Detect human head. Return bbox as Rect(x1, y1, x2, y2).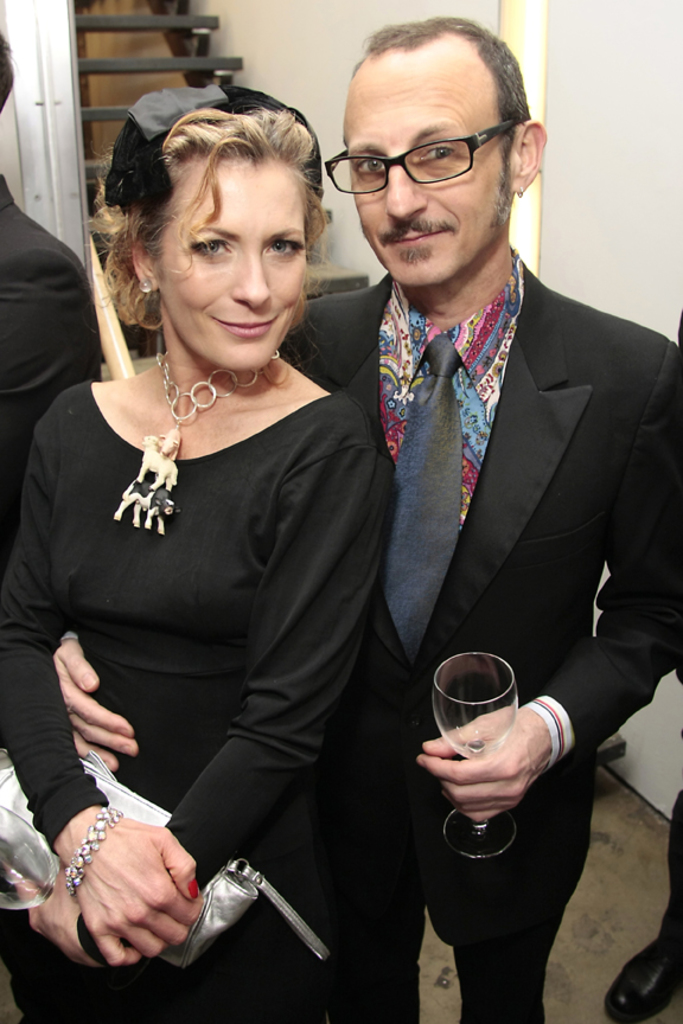
Rect(0, 30, 17, 114).
